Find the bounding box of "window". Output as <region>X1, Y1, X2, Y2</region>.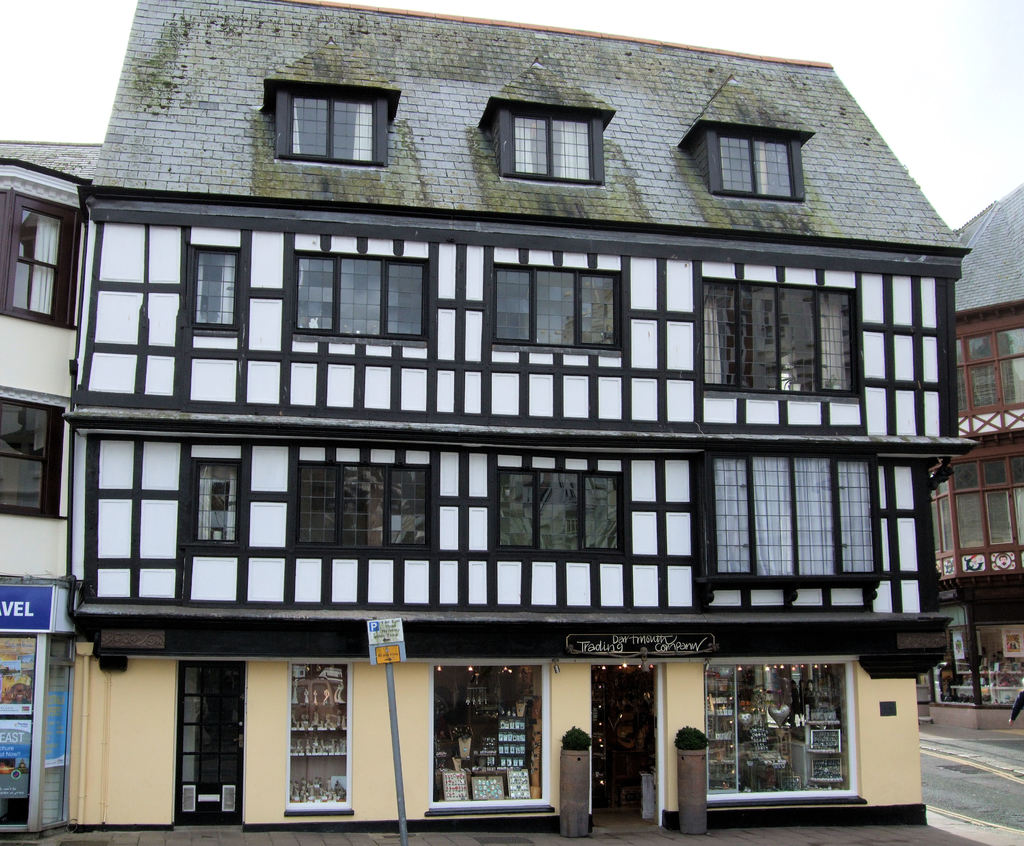
<region>704, 459, 881, 577</region>.
